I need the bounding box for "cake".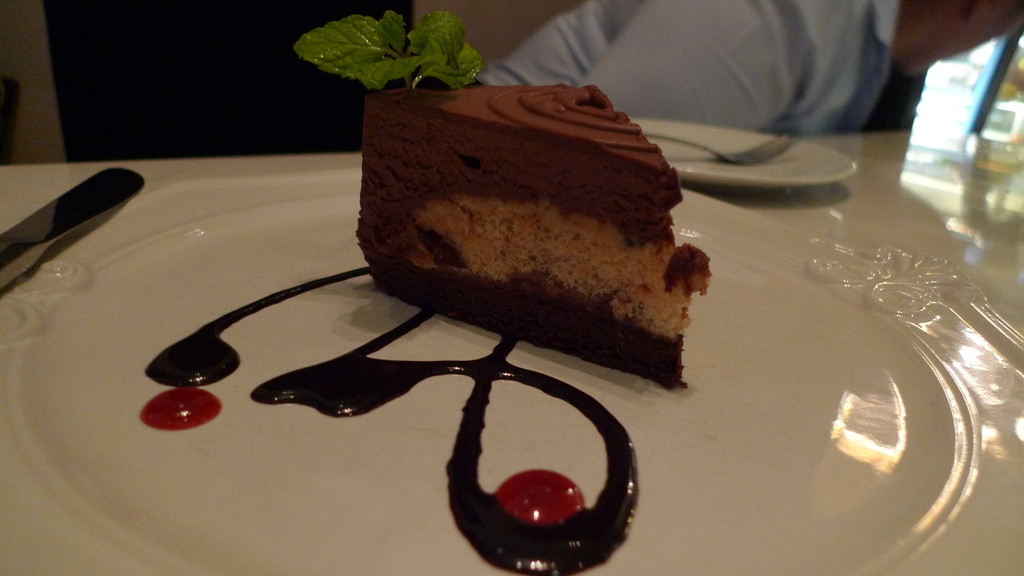
Here it is: box(353, 90, 712, 395).
